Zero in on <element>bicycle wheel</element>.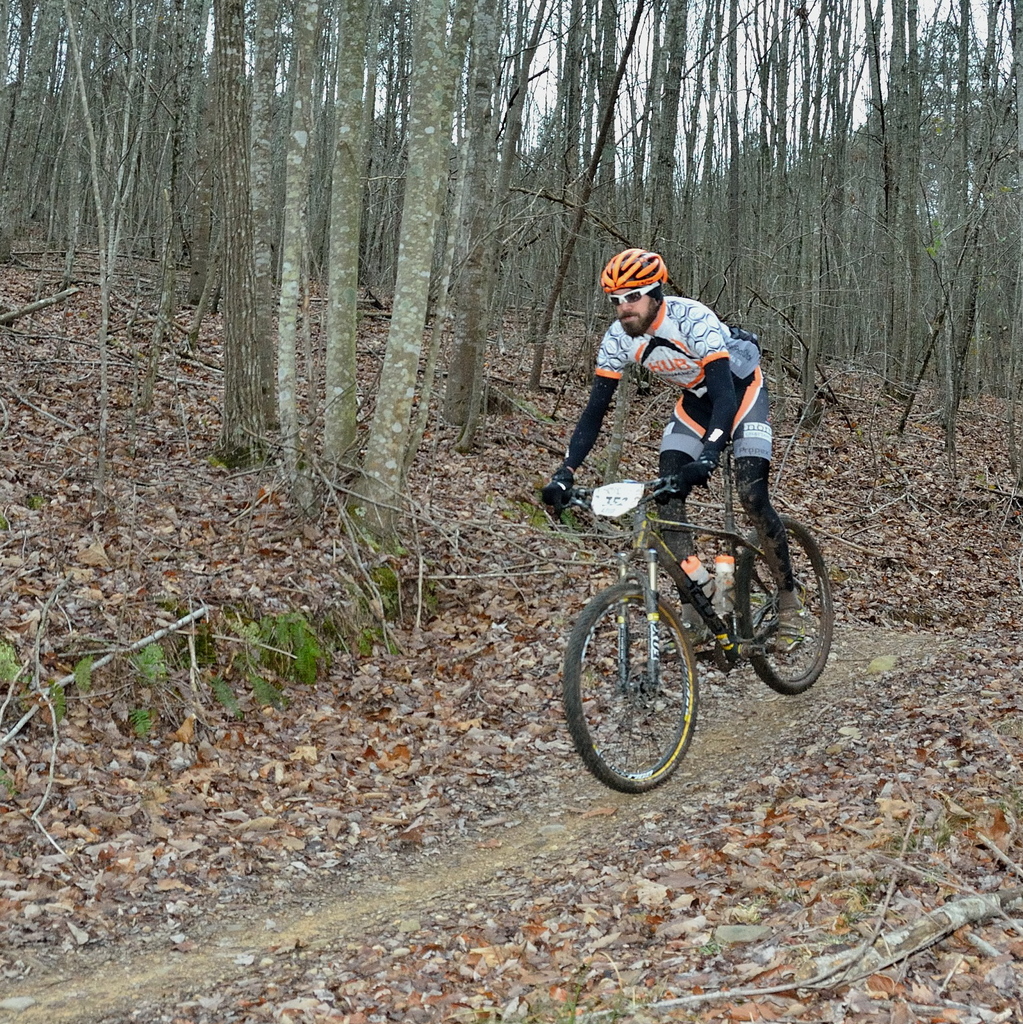
Zeroed in: l=565, t=554, r=735, b=804.
